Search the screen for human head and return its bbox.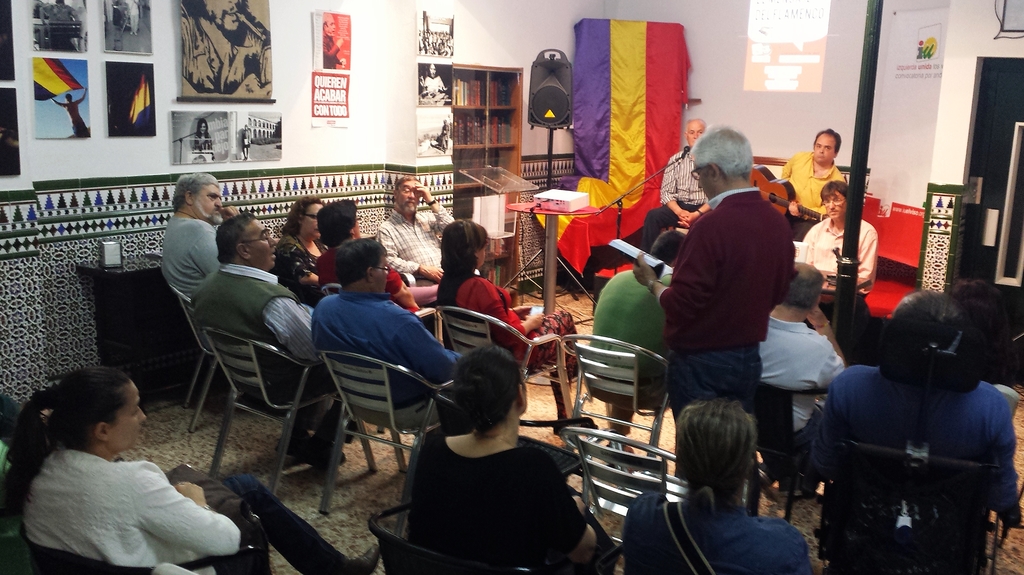
Found: BBox(942, 285, 1007, 346).
